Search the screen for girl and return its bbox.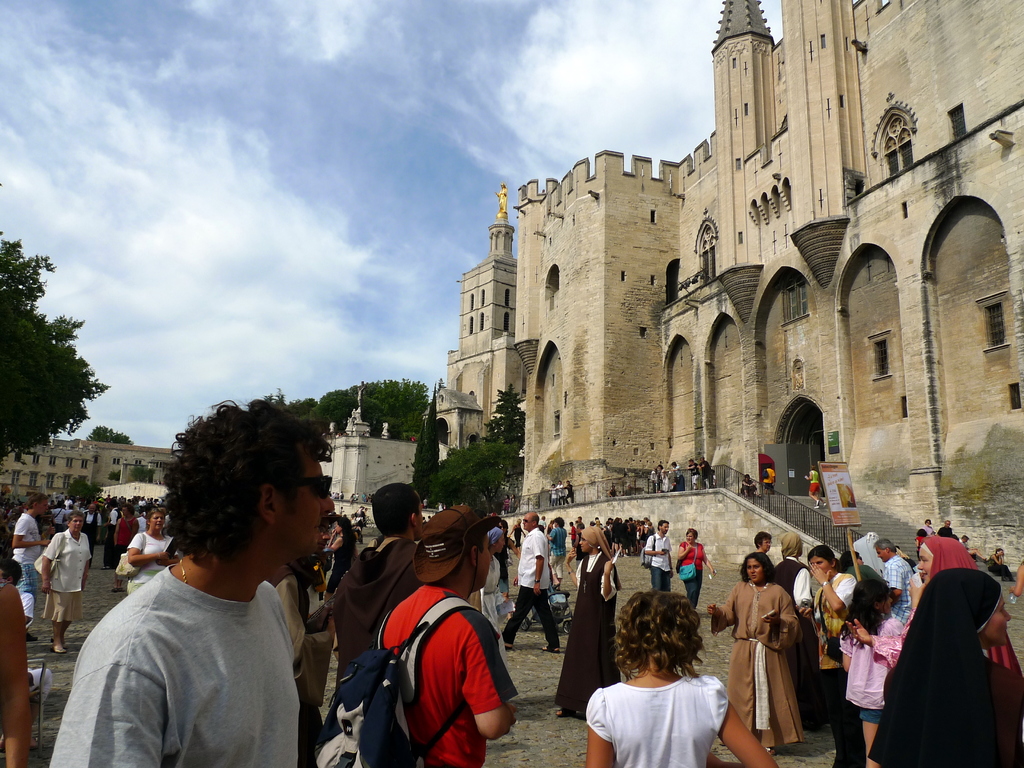
Found: [x1=845, y1=535, x2=1021, y2=675].
